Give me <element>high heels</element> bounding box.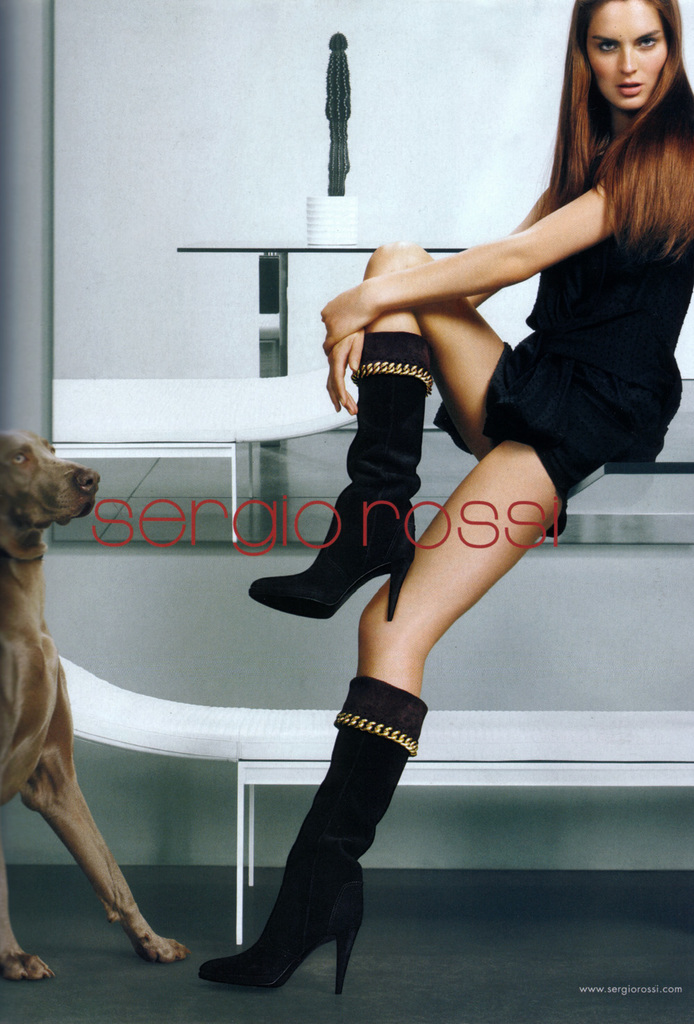
246:327:434:626.
